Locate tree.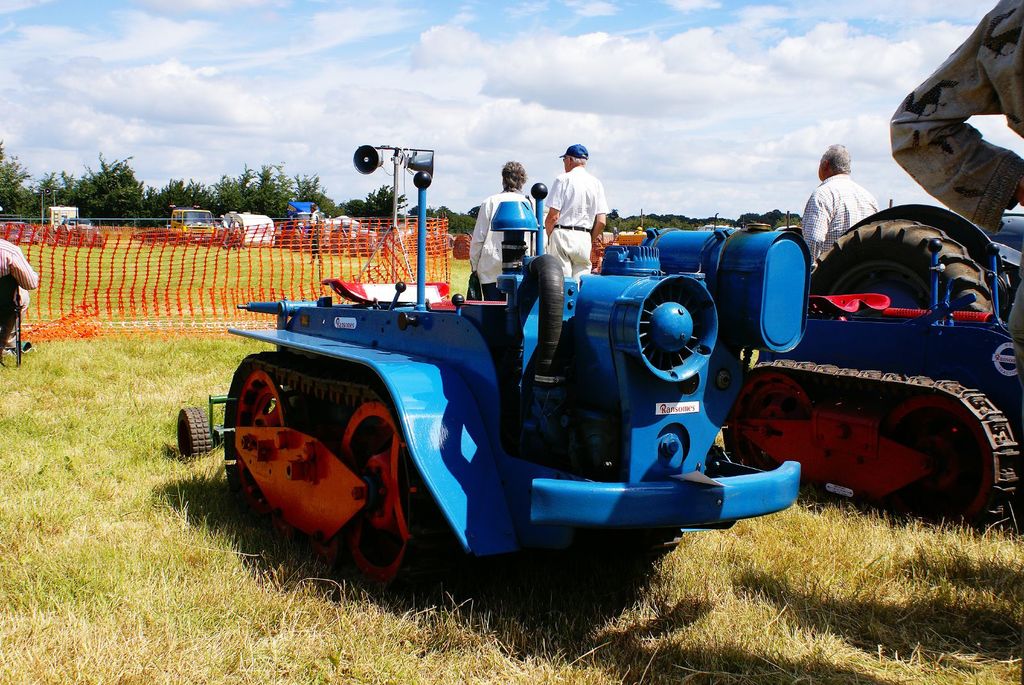
Bounding box: bbox(0, 132, 411, 232).
